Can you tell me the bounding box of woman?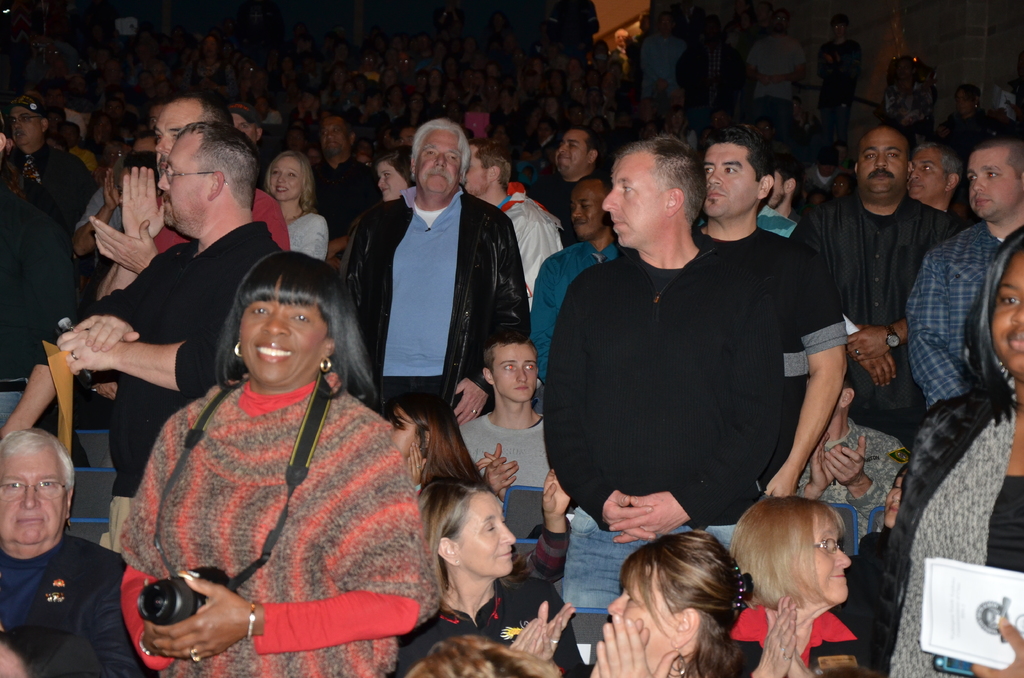
BBox(376, 145, 416, 202).
